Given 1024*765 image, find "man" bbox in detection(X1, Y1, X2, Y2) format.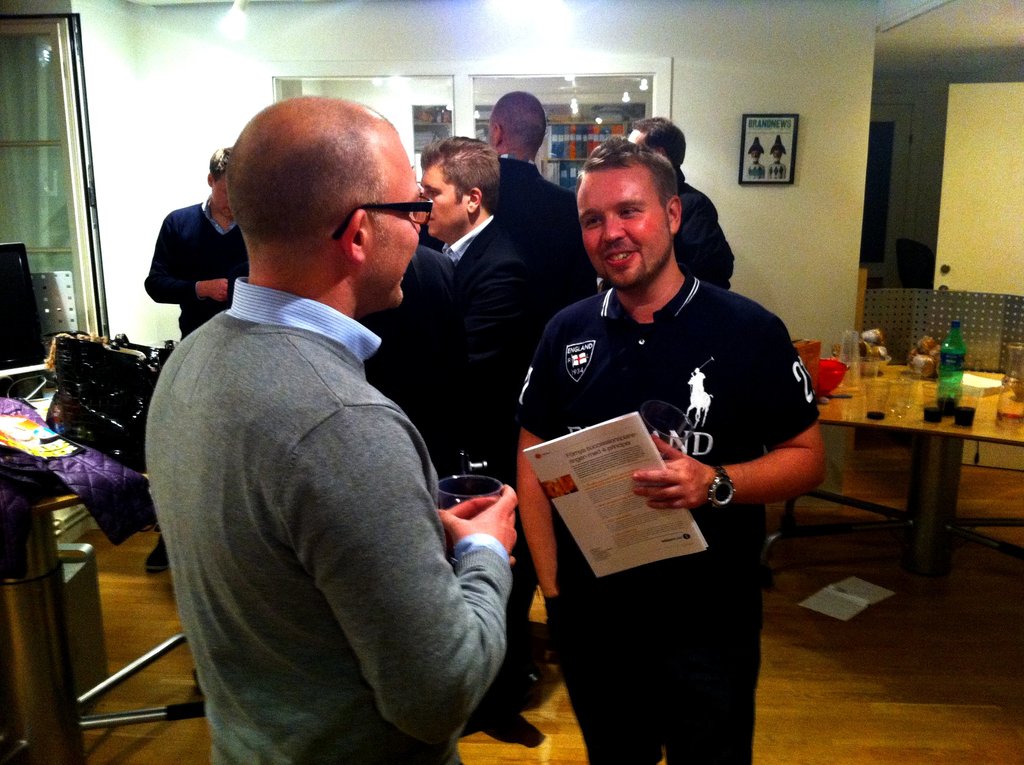
detection(416, 131, 556, 750).
